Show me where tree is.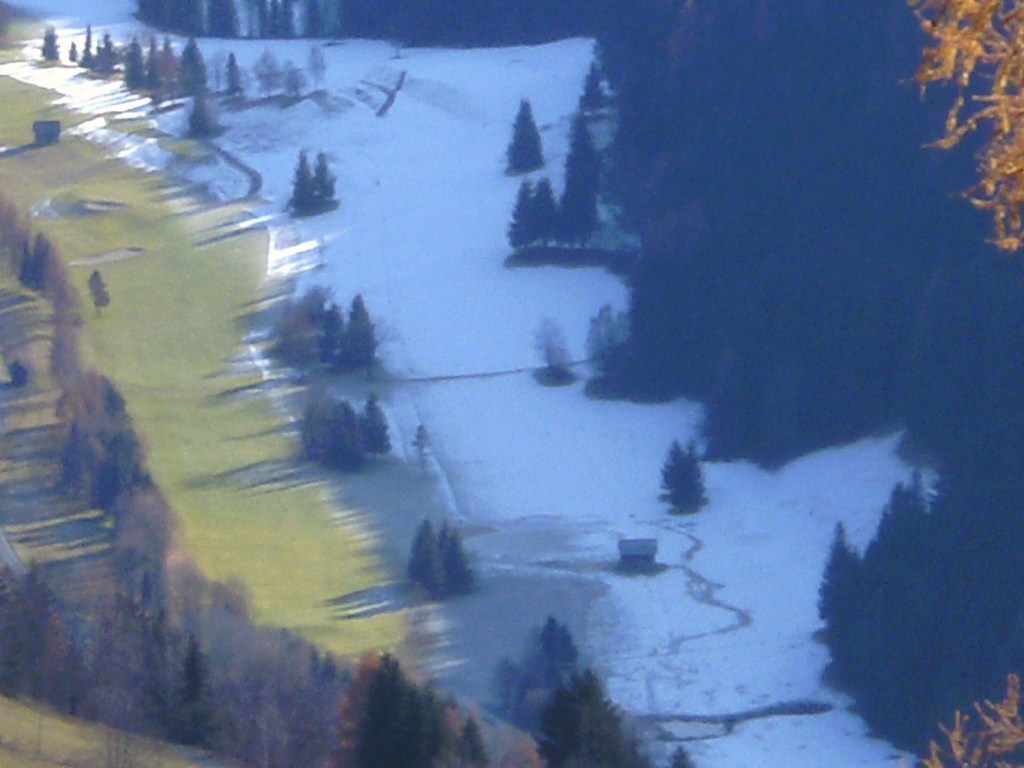
tree is at x1=77, y1=268, x2=109, y2=318.
